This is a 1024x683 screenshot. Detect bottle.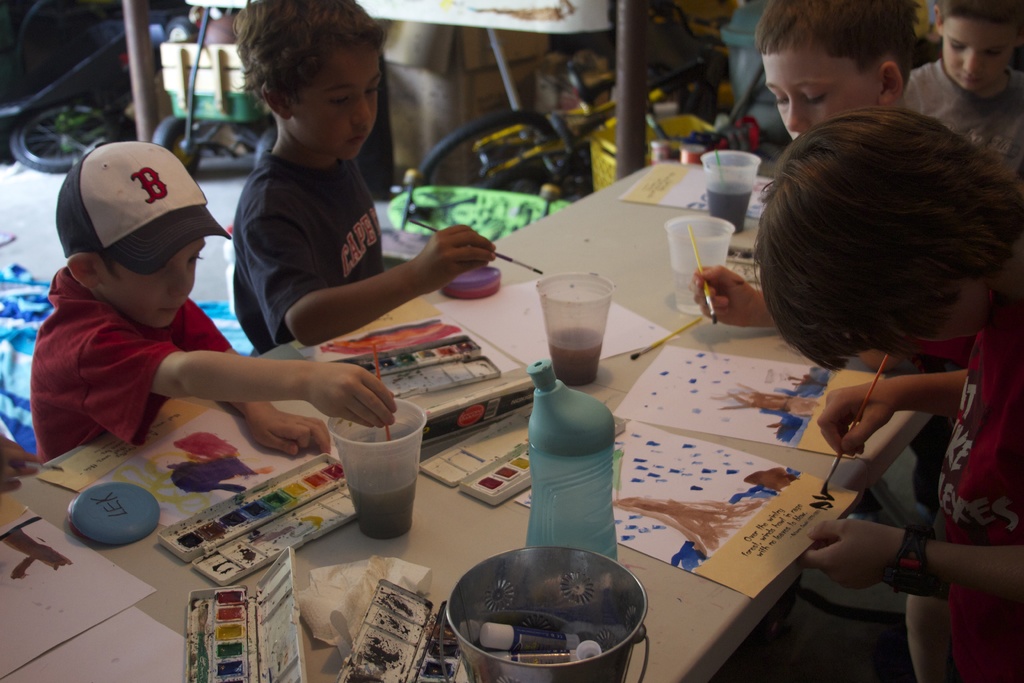
(left=520, top=359, right=624, bottom=591).
